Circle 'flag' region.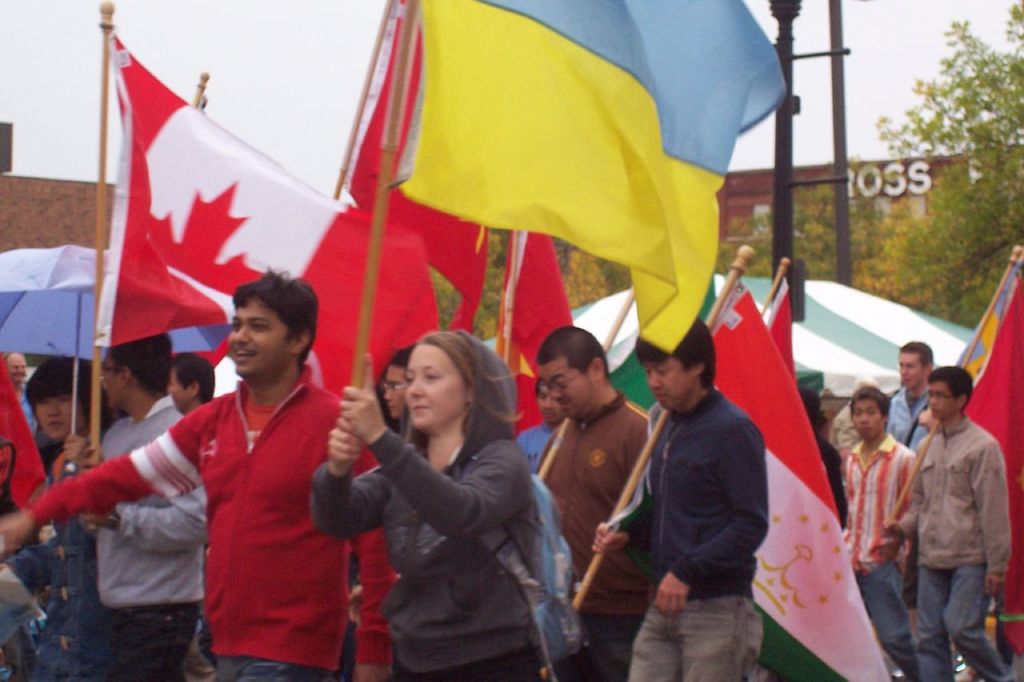
Region: 100:26:434:346.
